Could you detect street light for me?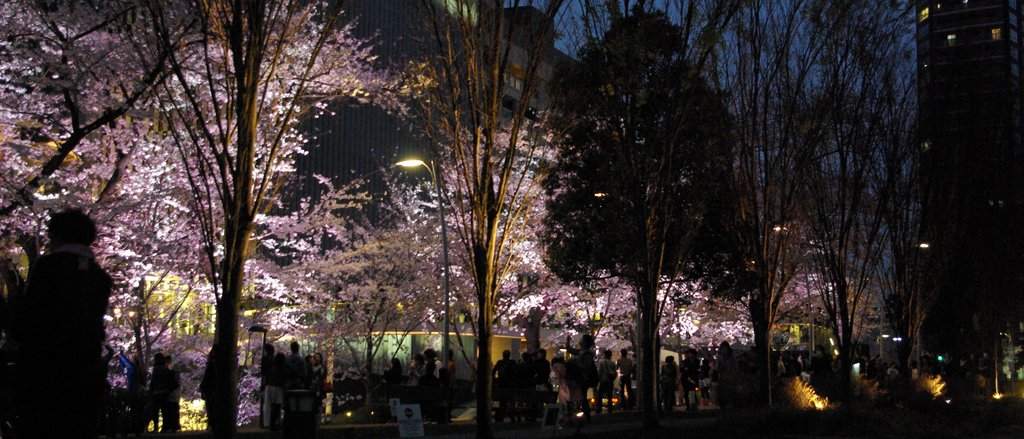
Detection result: box=[386, 159, 447, 379].
